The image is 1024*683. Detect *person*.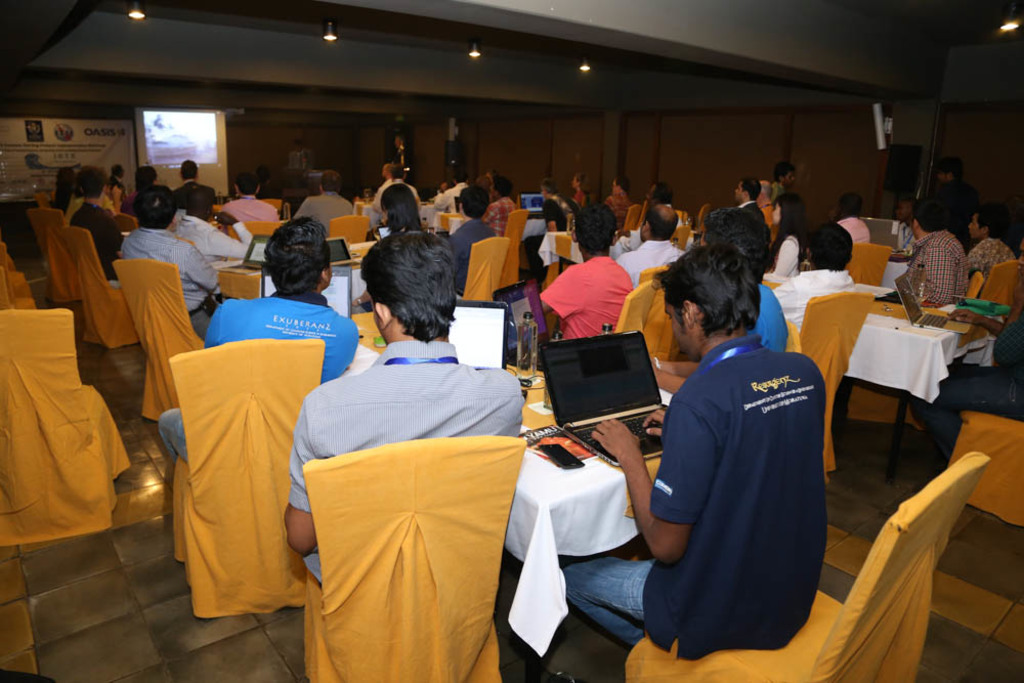
Detection: (x1=175, y1=160, x2=222, y2=217).
